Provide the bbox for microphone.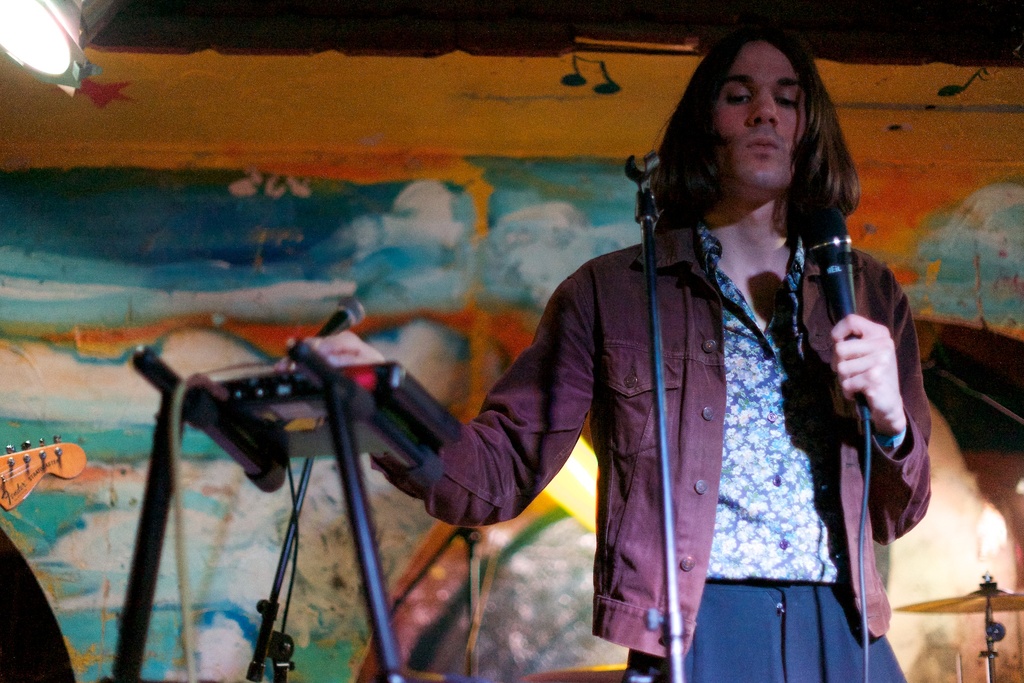
(left=796, top=242, right=913, bottom=444).
